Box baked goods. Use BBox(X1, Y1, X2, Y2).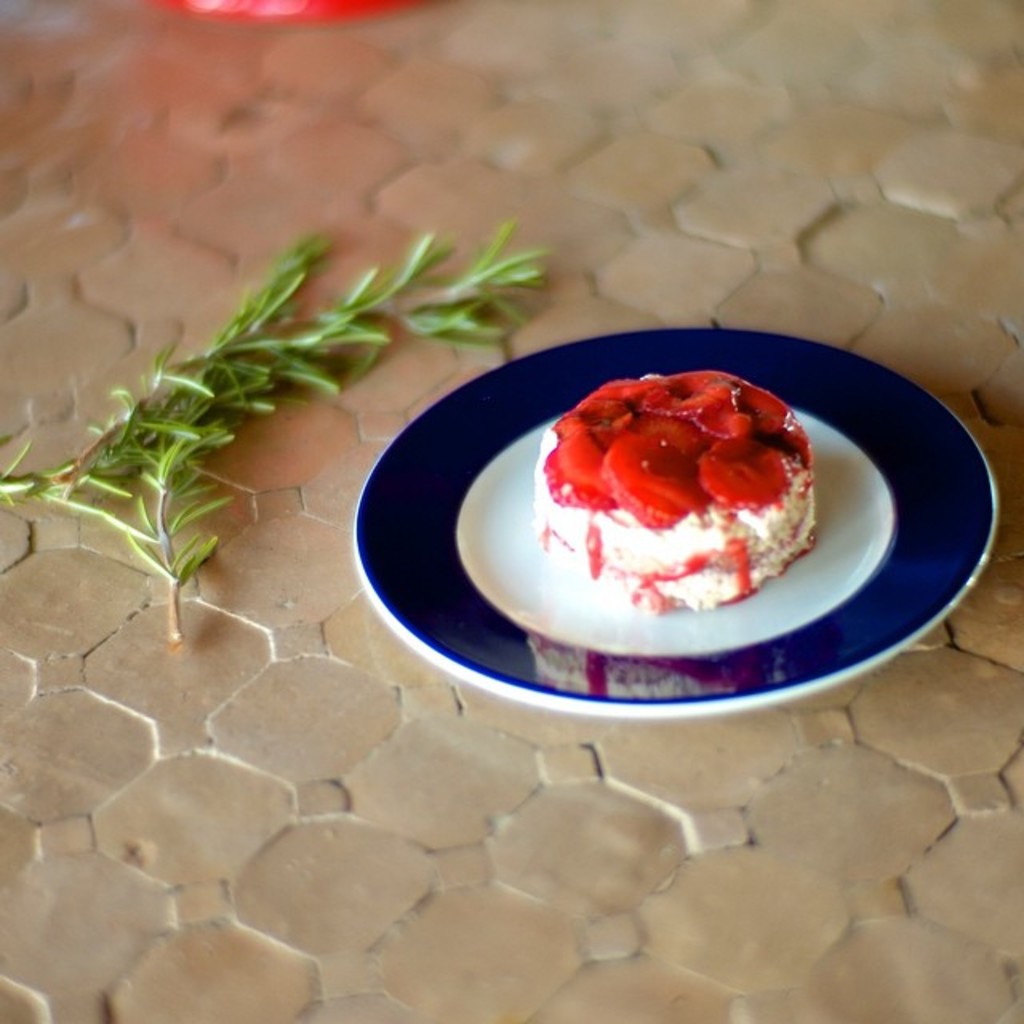
BBox(541, 363, 829, 642).
